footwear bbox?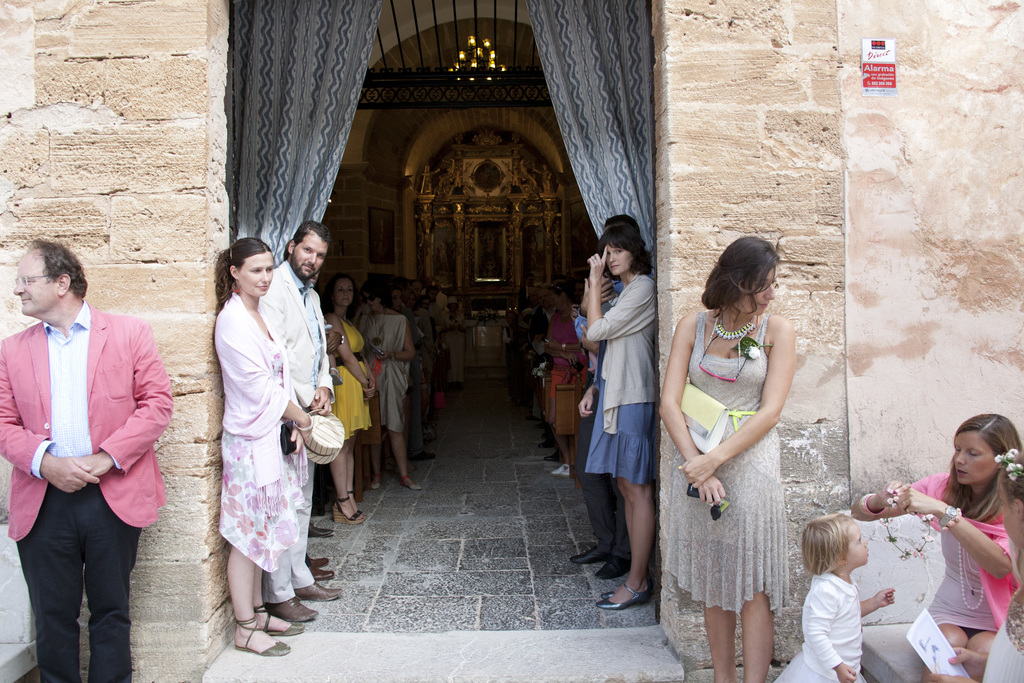
<bbox>370, 472, 382, 490</bbox>
